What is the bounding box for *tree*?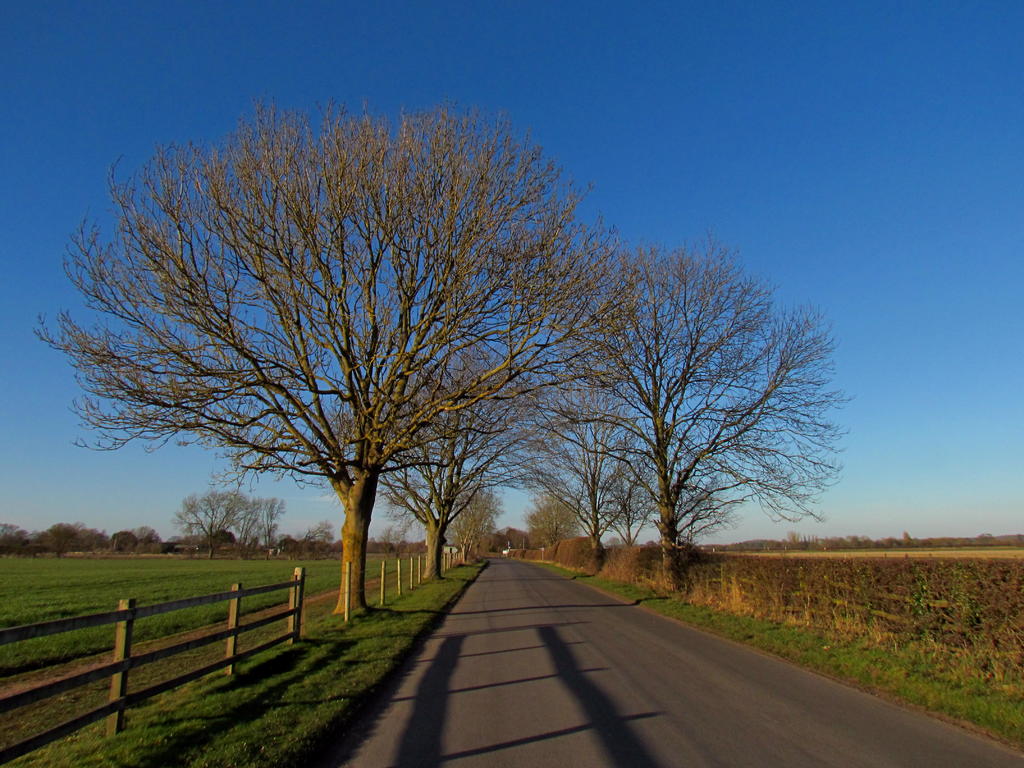
[left=522, top=479, right=573, bottom=559].
